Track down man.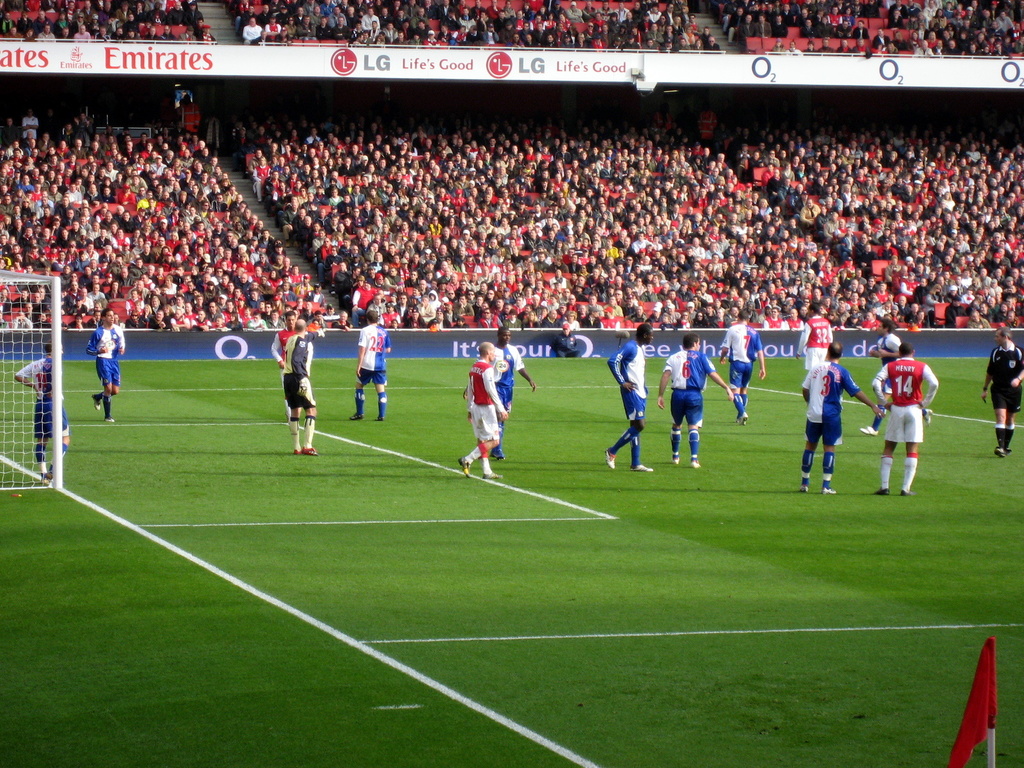
Tracked to <region>479, 310, 502, 328</region>.
